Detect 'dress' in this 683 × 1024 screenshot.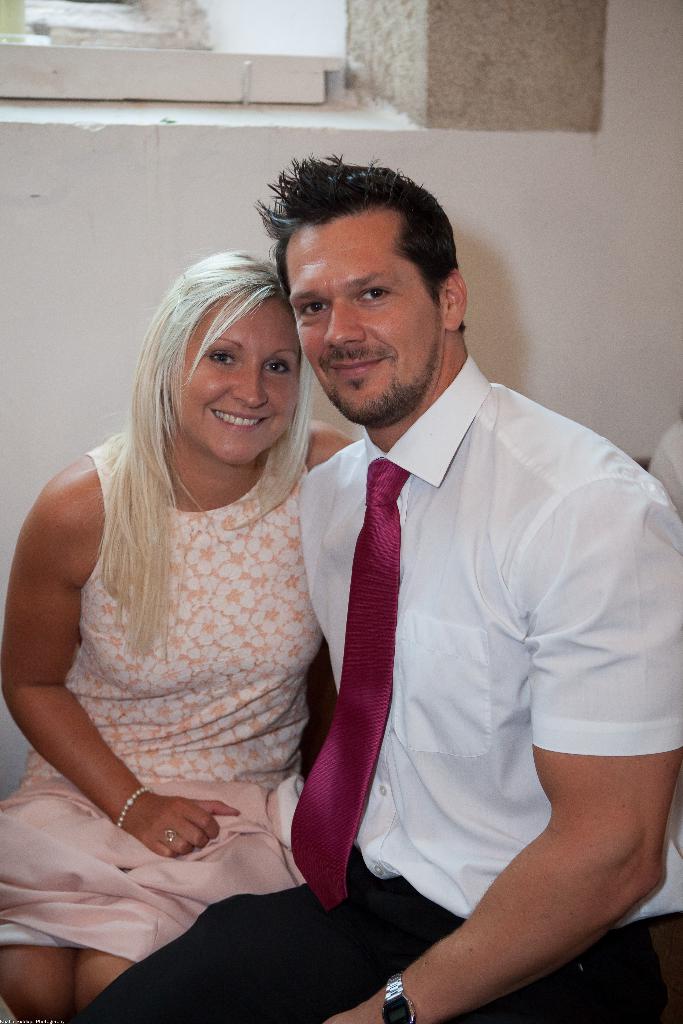
Detection: [0, 436, 324, 966].
